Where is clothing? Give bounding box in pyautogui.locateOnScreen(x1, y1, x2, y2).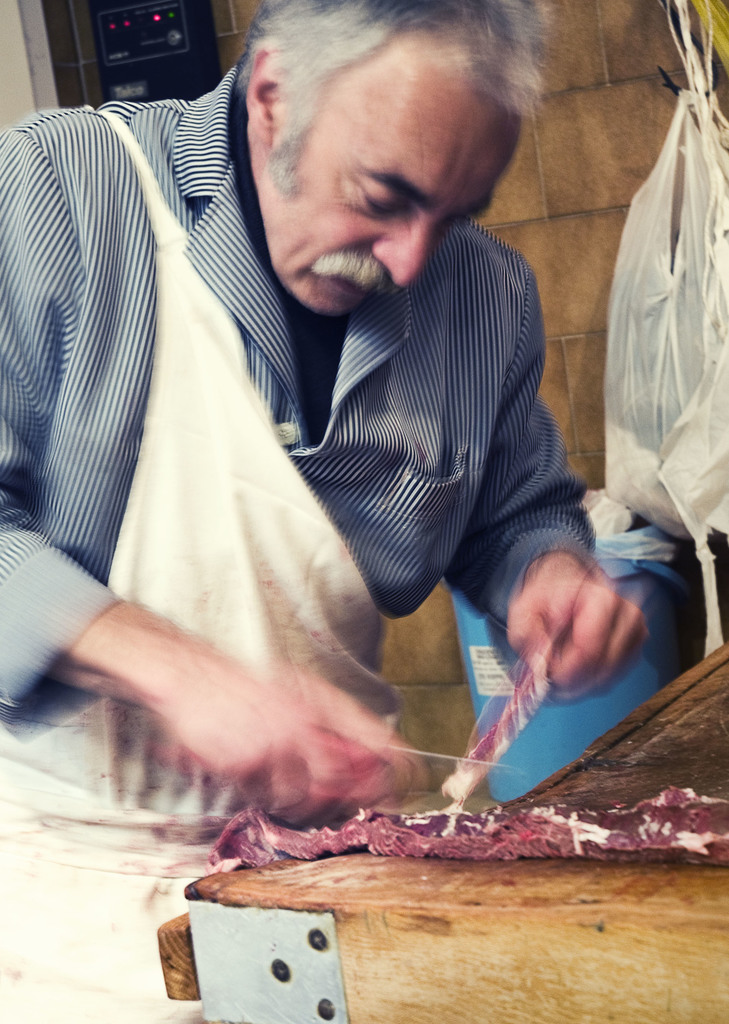
pyautogui.locateOnScreen(32, 74, 639, 812).
